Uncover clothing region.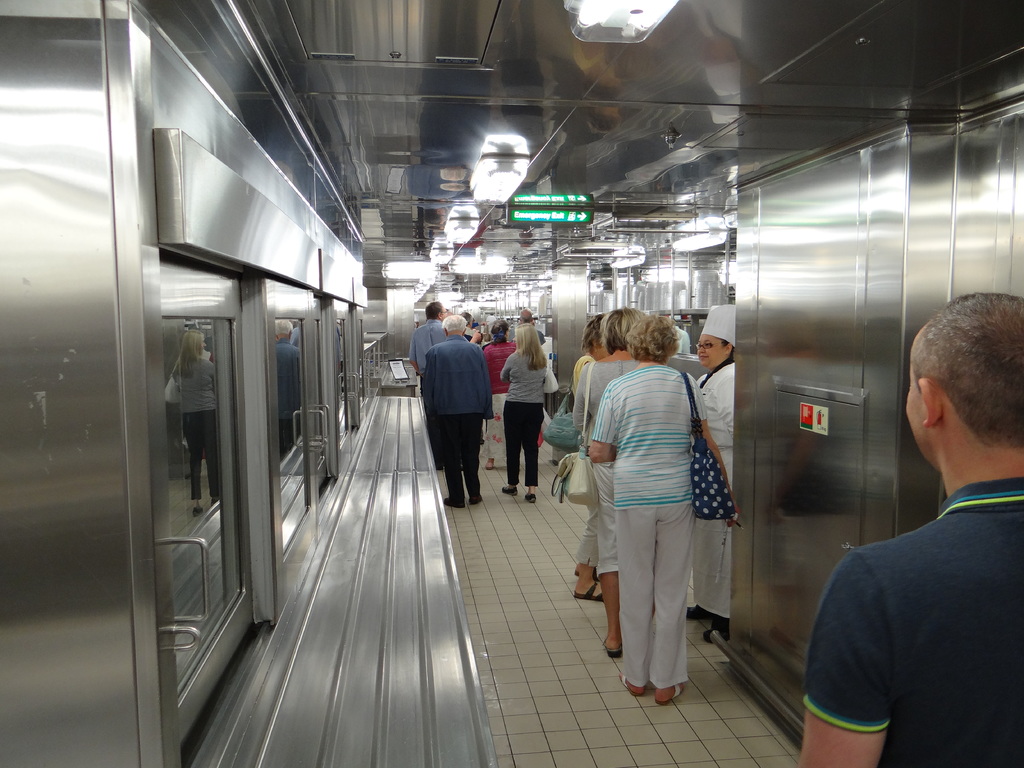
Uncovered: <box>568,348,653,575</box>.
